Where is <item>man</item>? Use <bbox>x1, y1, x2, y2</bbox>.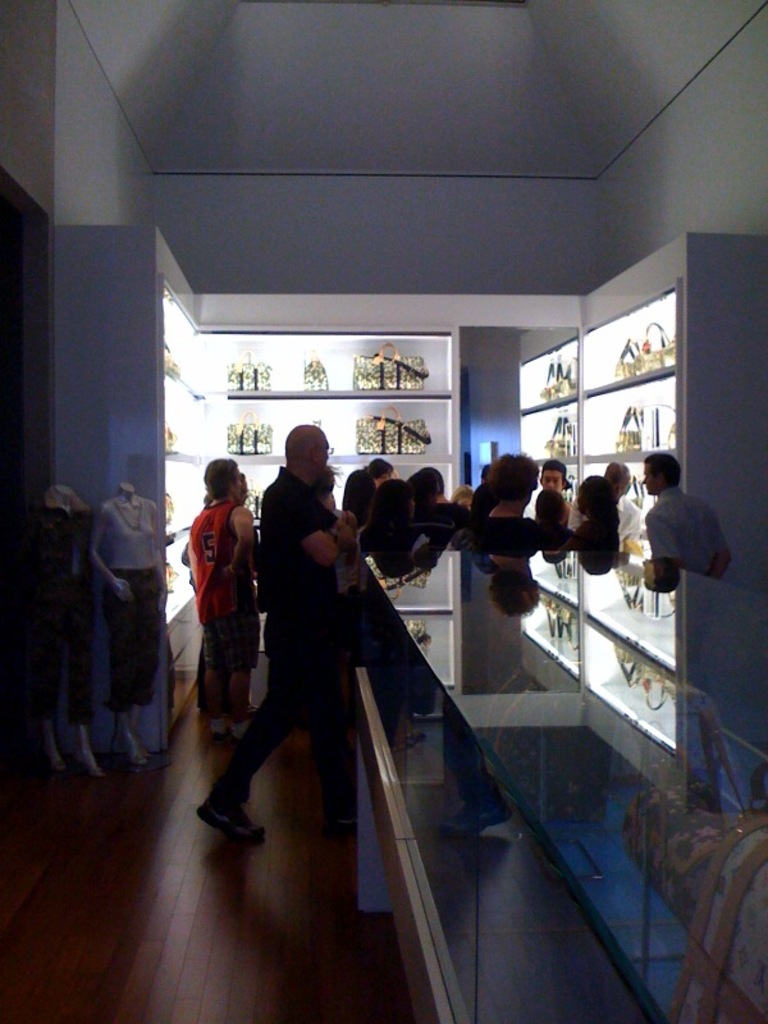
<bbox>643, 454, 732, 580</bbox>.
